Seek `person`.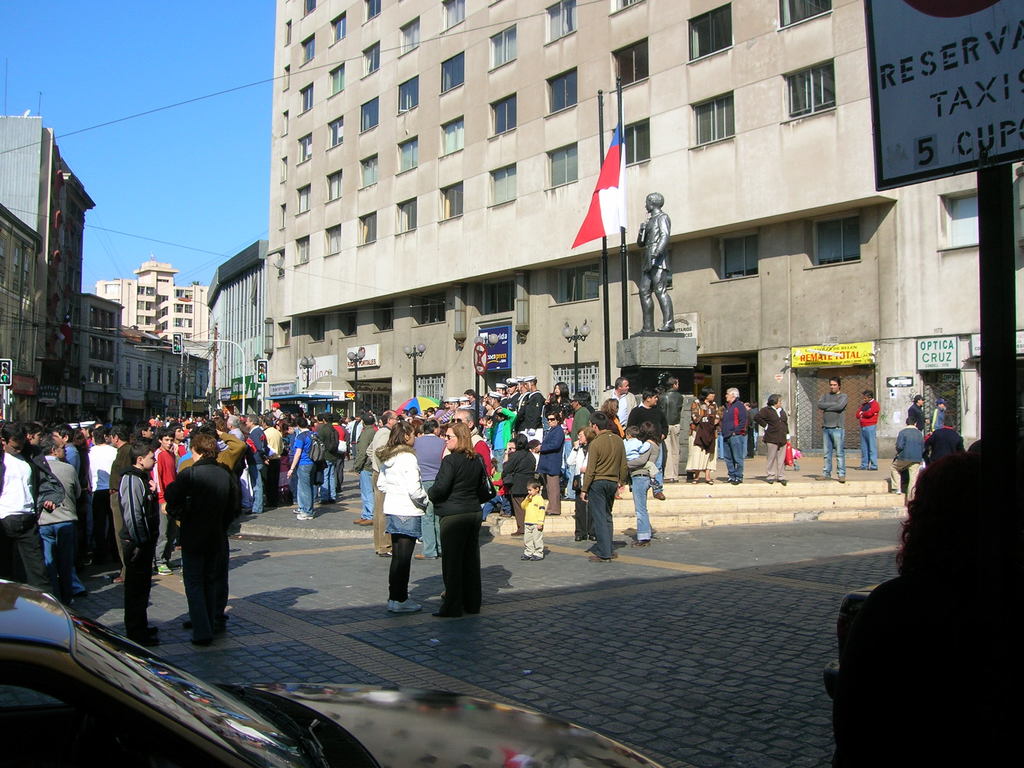
bbox=[920, 429, 973, 458].
